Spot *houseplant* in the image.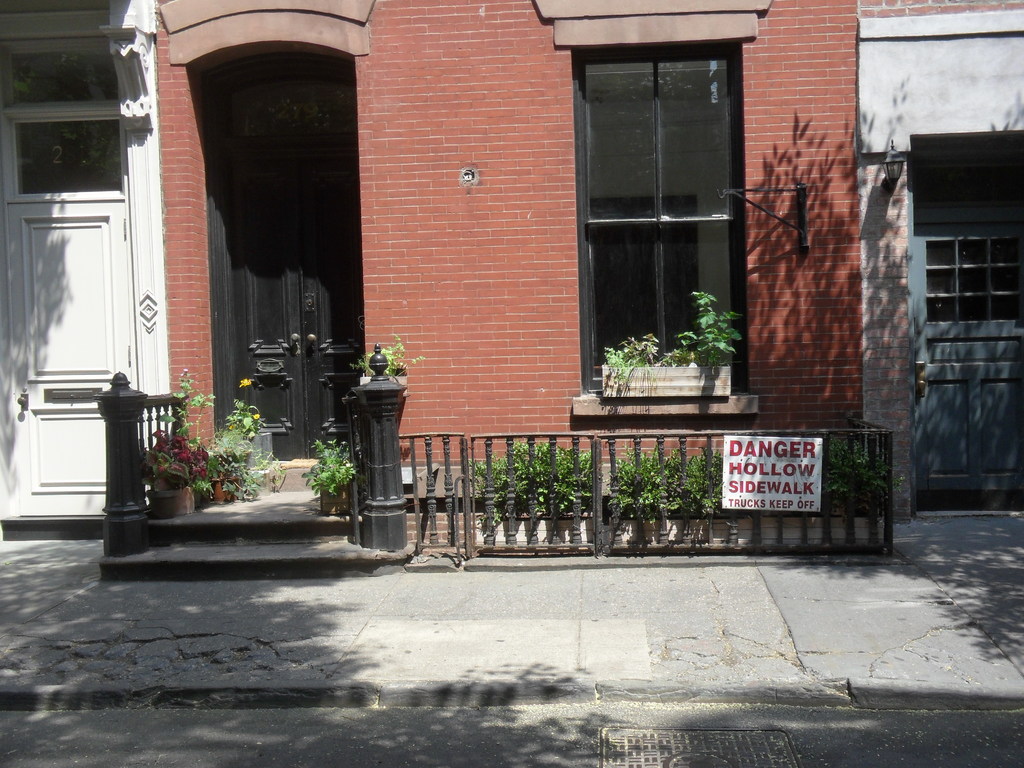
*houseplant* found at (left=196, top=450, right=240, bottom=502).
